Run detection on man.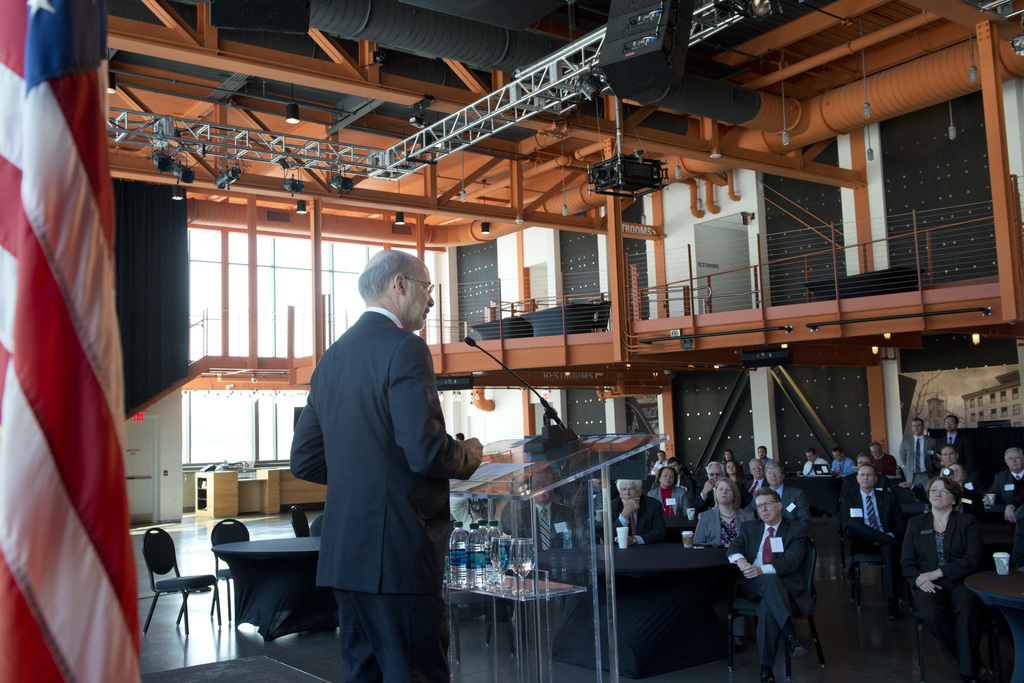
Result: Rect(693, 460, 743, 510).
